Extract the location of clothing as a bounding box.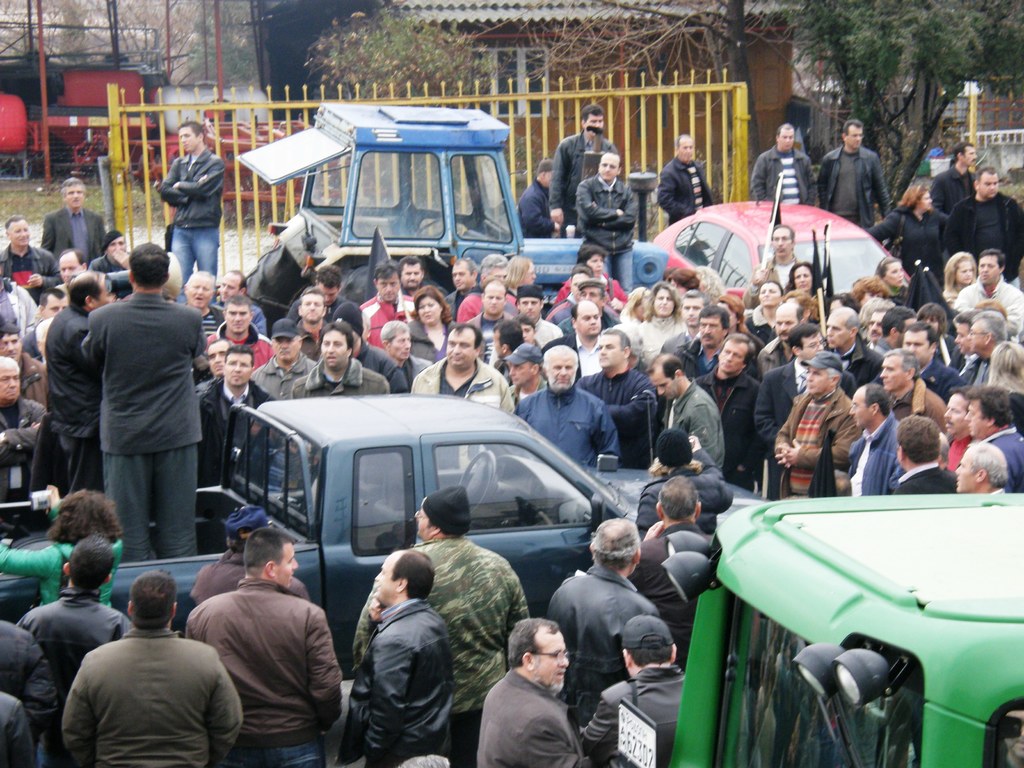
Rect(82, 296, 214, 570).
